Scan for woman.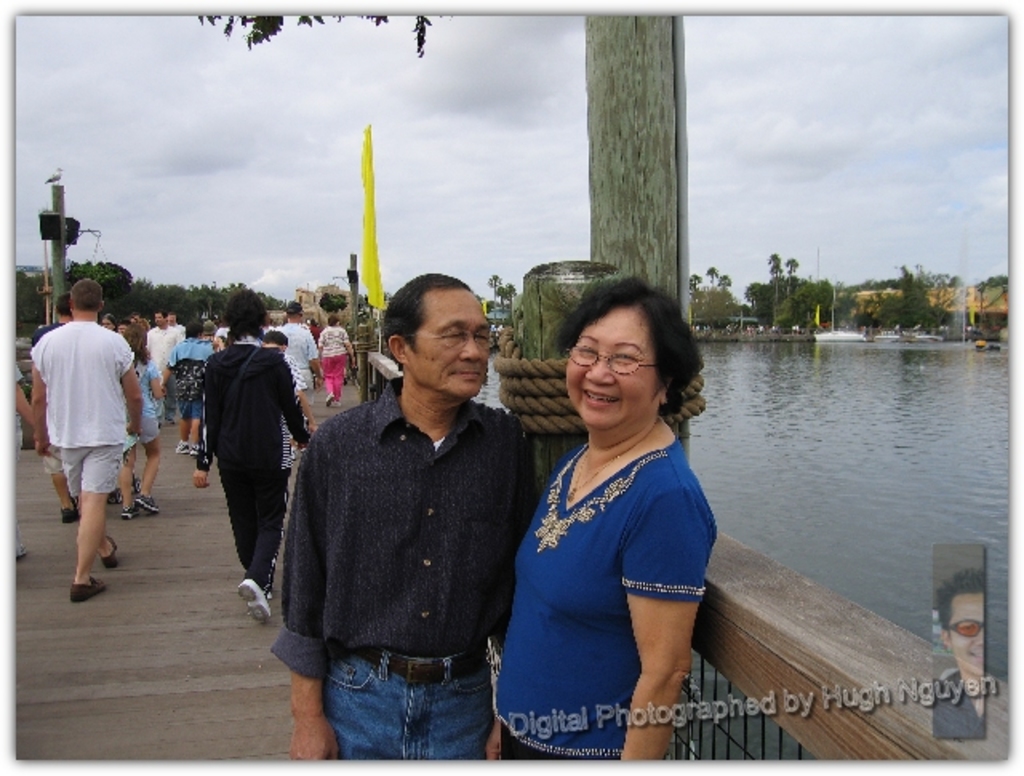
Scan result: select_region(120, 320, 162, 520).
